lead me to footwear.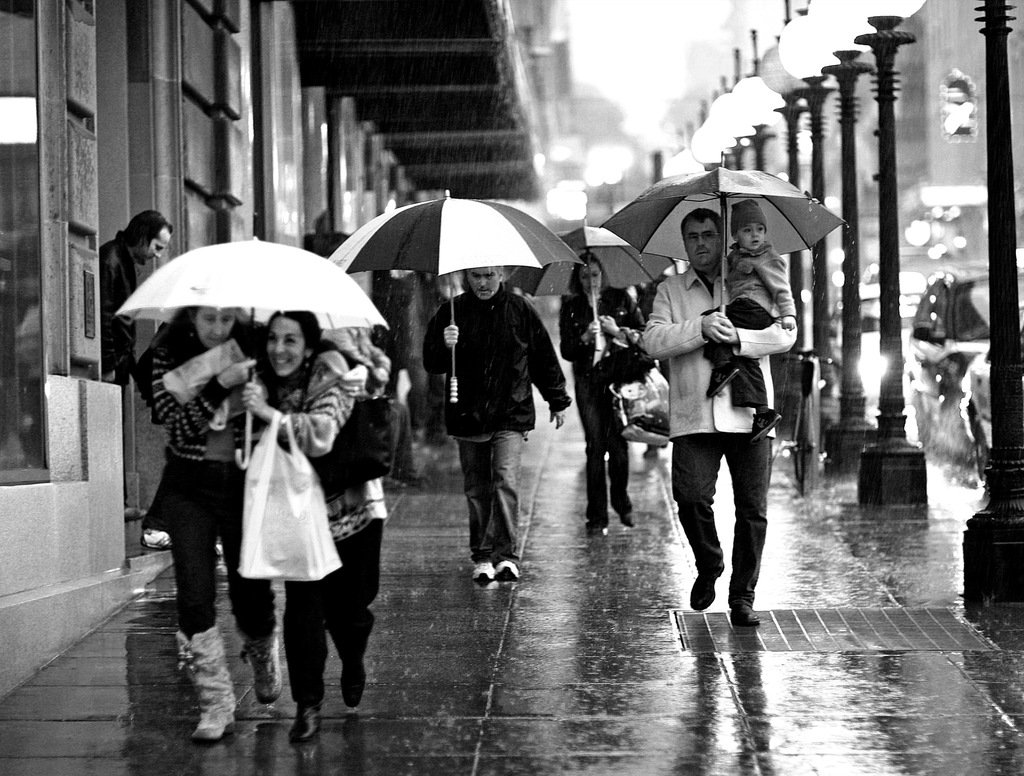
Lead to <region>167, 642, 232, 760</region>.
